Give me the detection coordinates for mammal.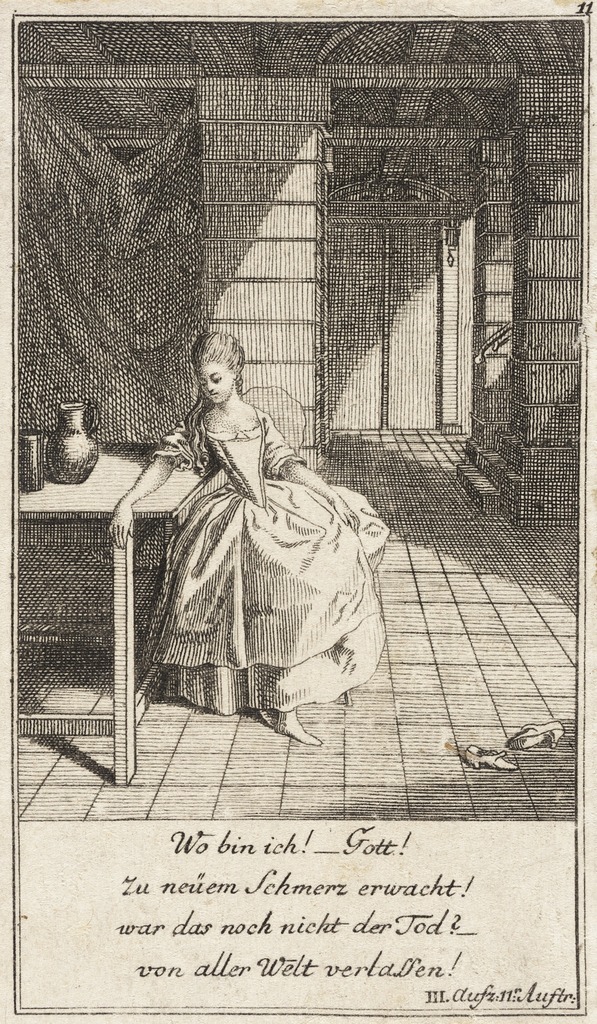
Rect(107, 326, 390, 748).
